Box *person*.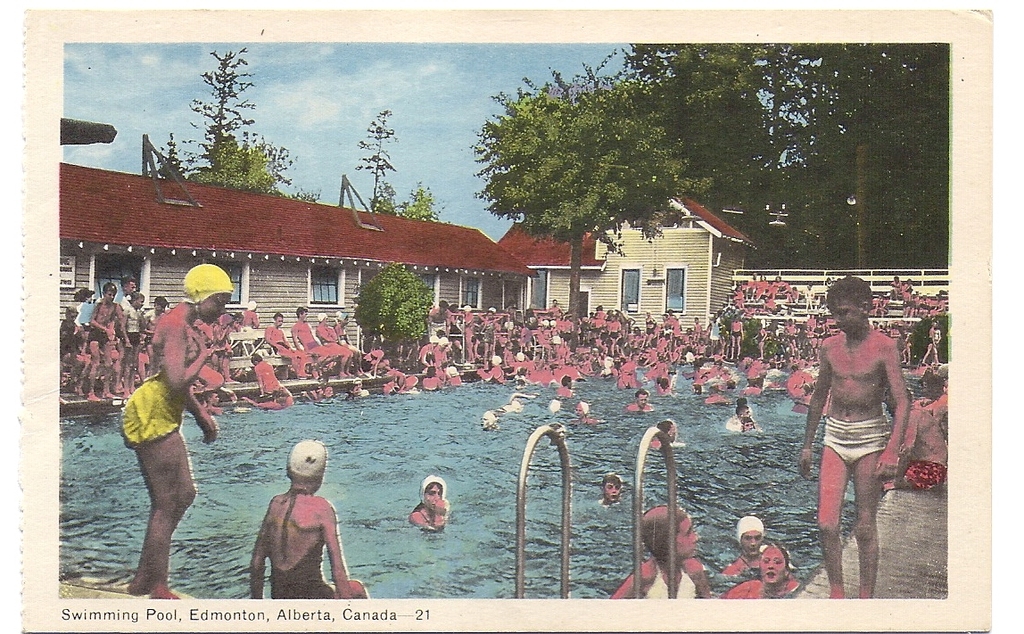
x1=725, y1=399, x2=751, y2=433.
